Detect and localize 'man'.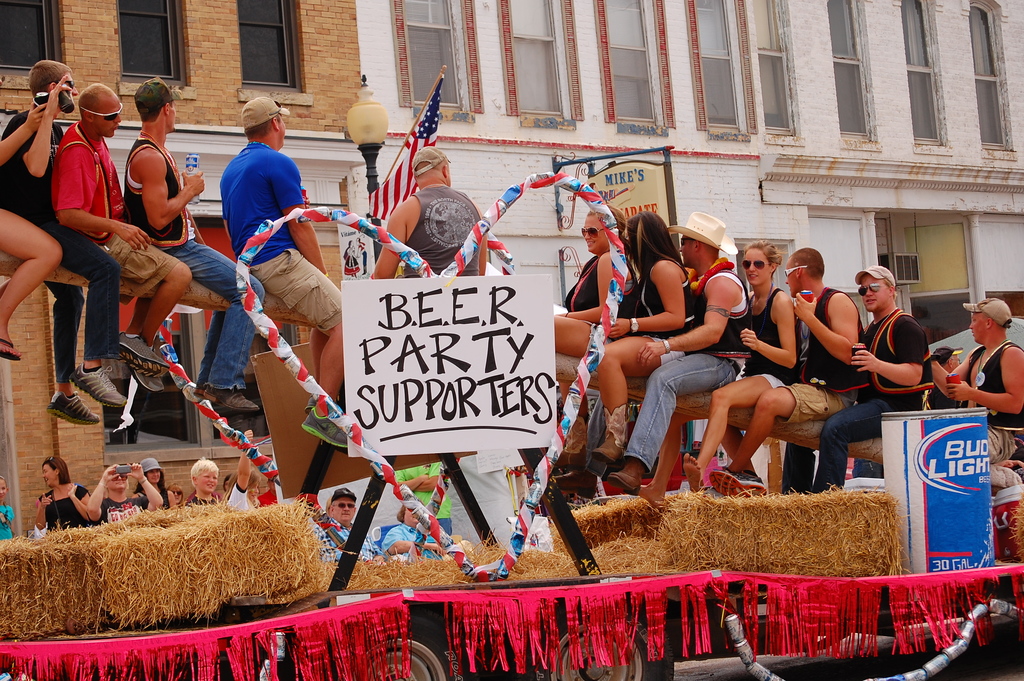
Localized at bbox(368, 141, 490, 281).
